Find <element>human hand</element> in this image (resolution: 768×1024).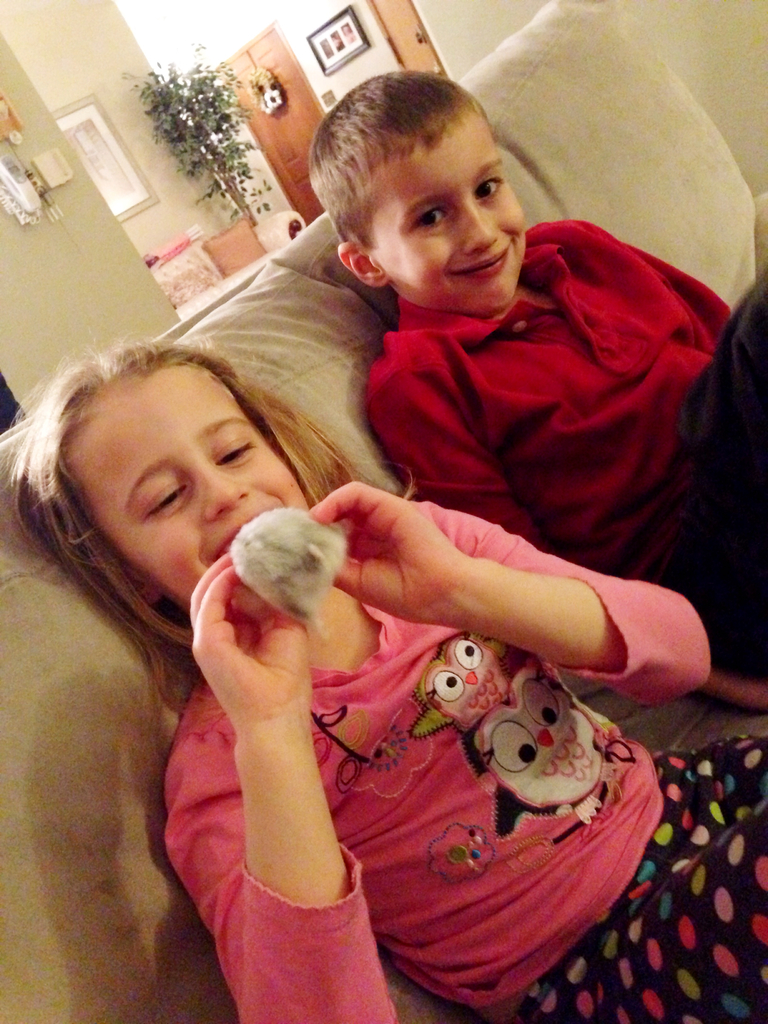
[195,555,307,726].
